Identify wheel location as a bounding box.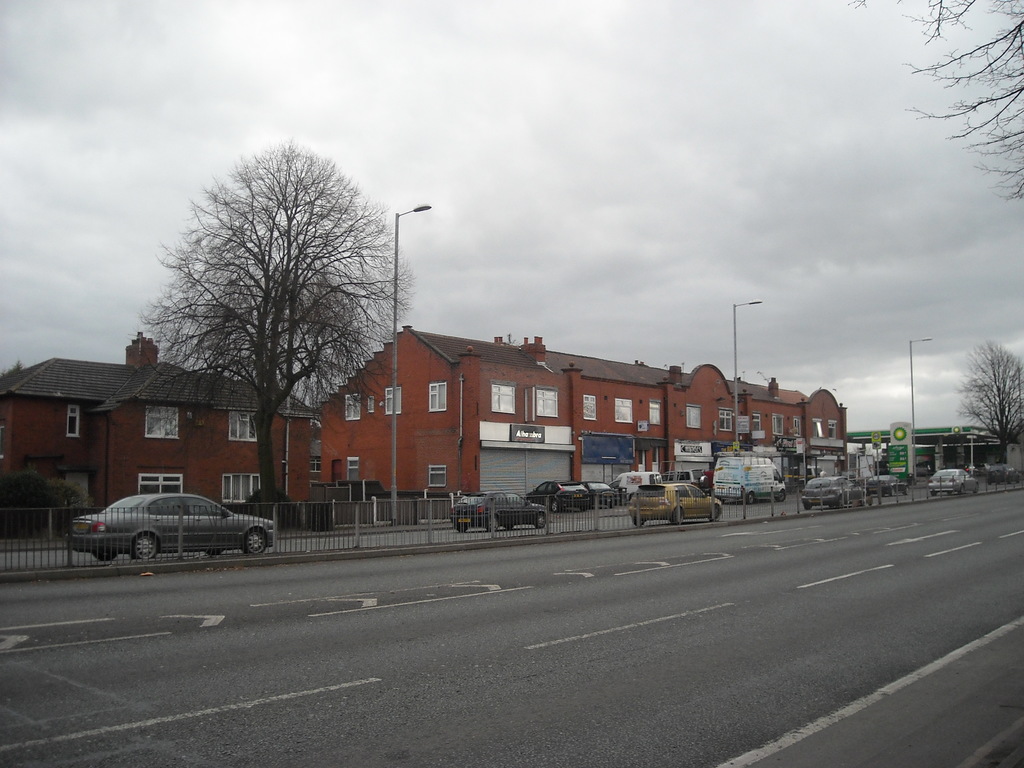
(671,509,684,524).
